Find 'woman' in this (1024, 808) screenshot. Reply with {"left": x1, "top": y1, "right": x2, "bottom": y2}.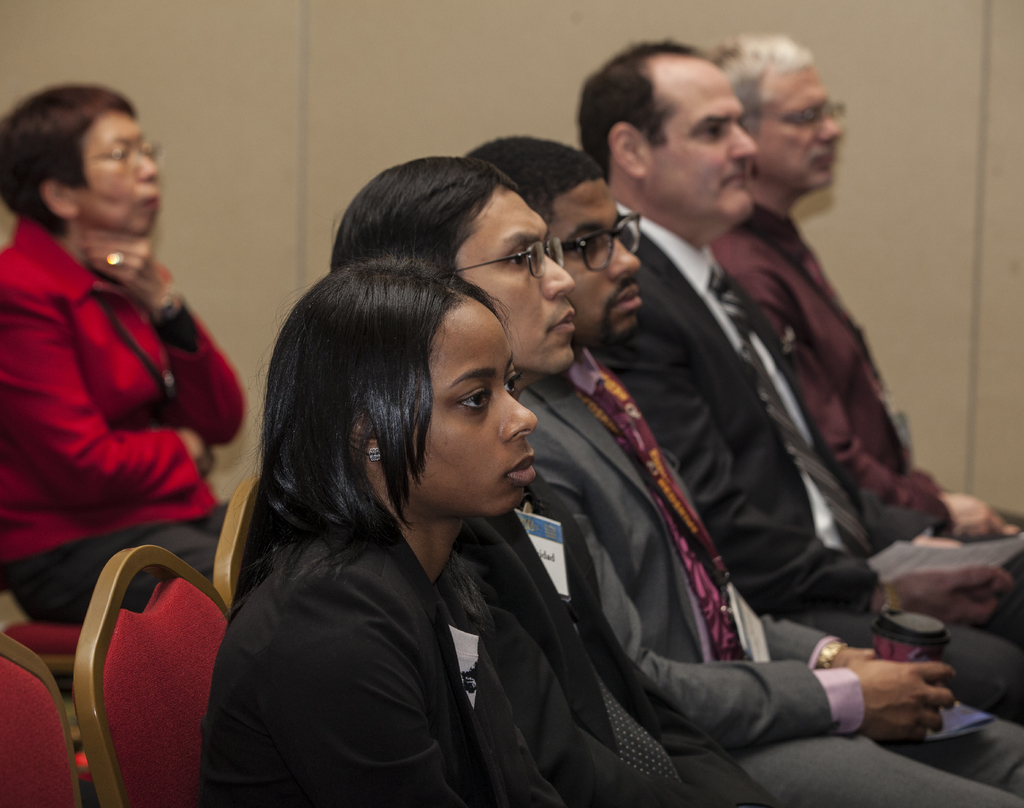
{"left": 1, "top": 78, "right": 246, "bottom": 676}.
